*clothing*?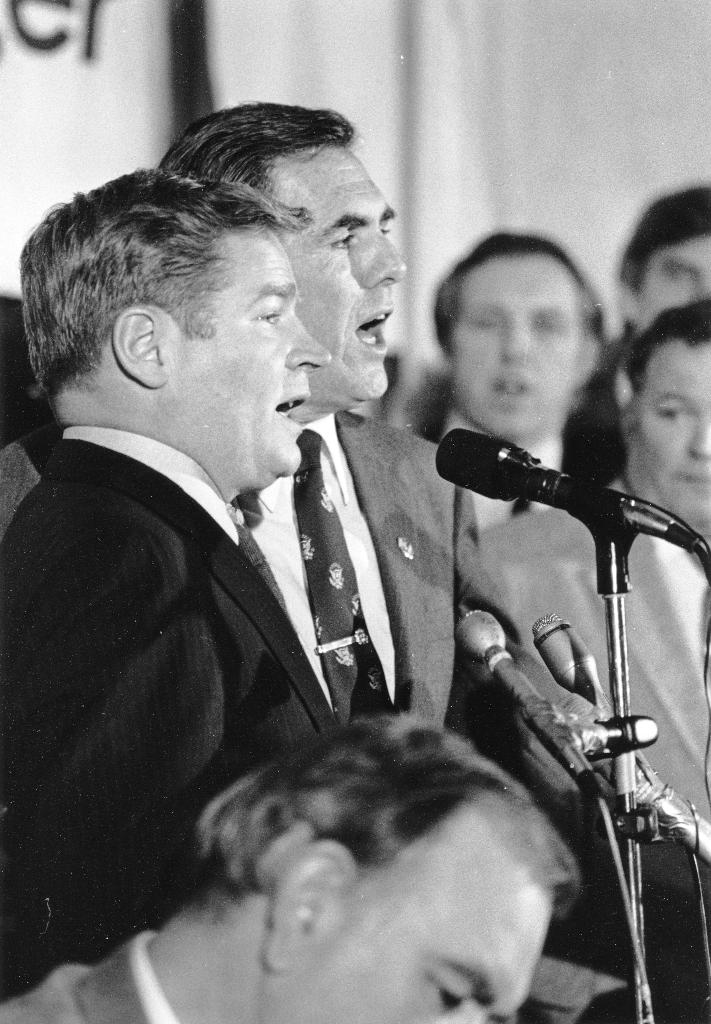
left=234, top=409, right=685, bottom=1023
